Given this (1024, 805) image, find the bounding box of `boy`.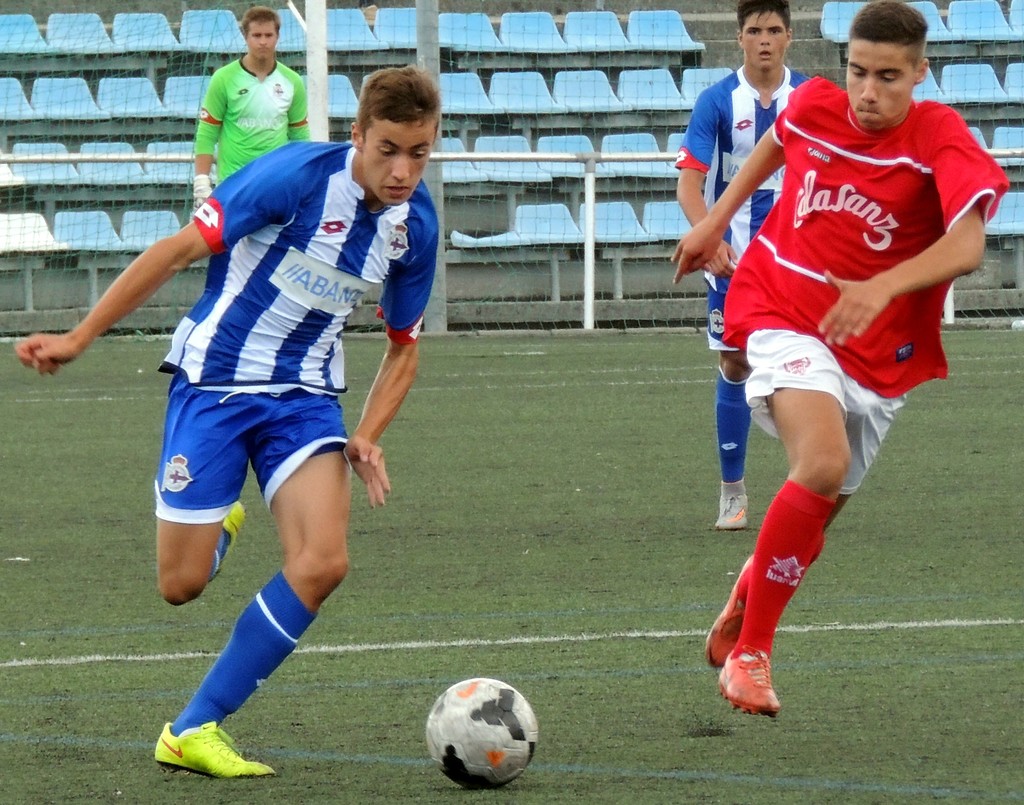
[11,66,442,774].
